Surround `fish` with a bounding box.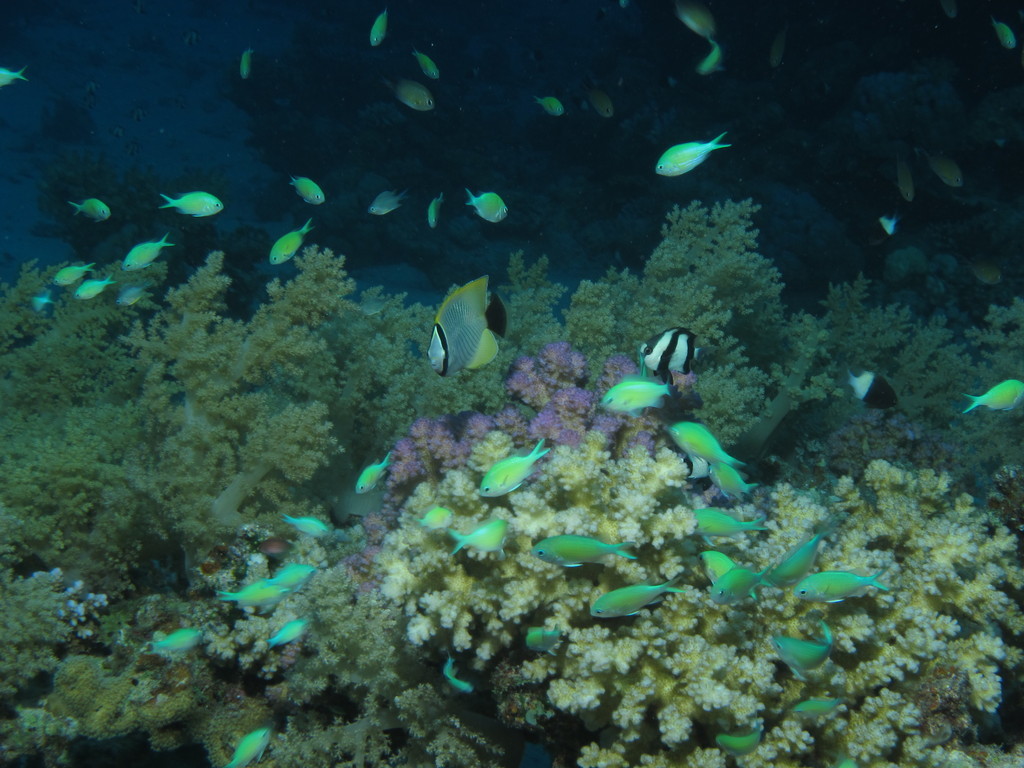
<bbox>595, 96, 612, 119</bbox>.
